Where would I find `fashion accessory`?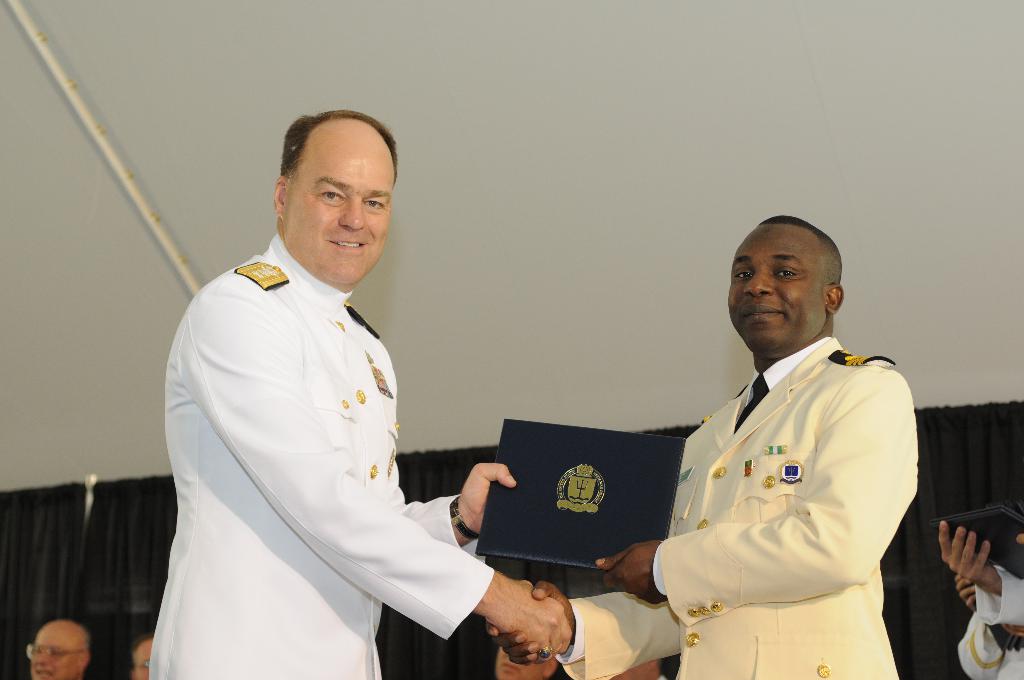
At [447, 496, 479, 545].
